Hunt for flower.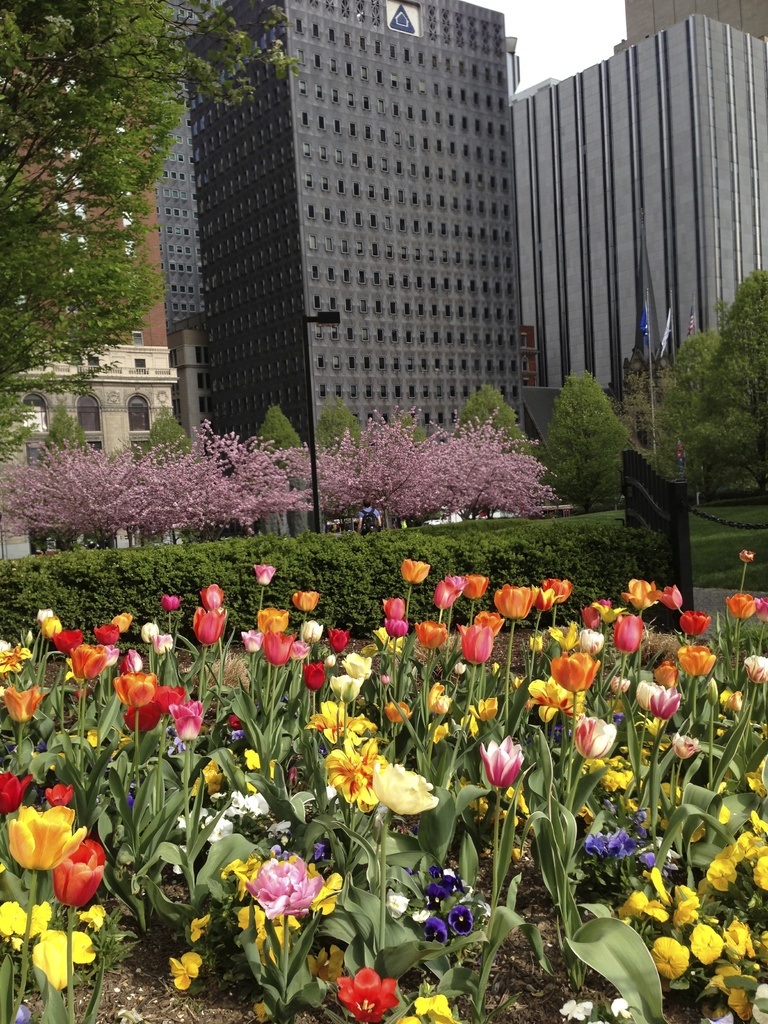
Hunted down at BBox(609, 673, 634, 694).
